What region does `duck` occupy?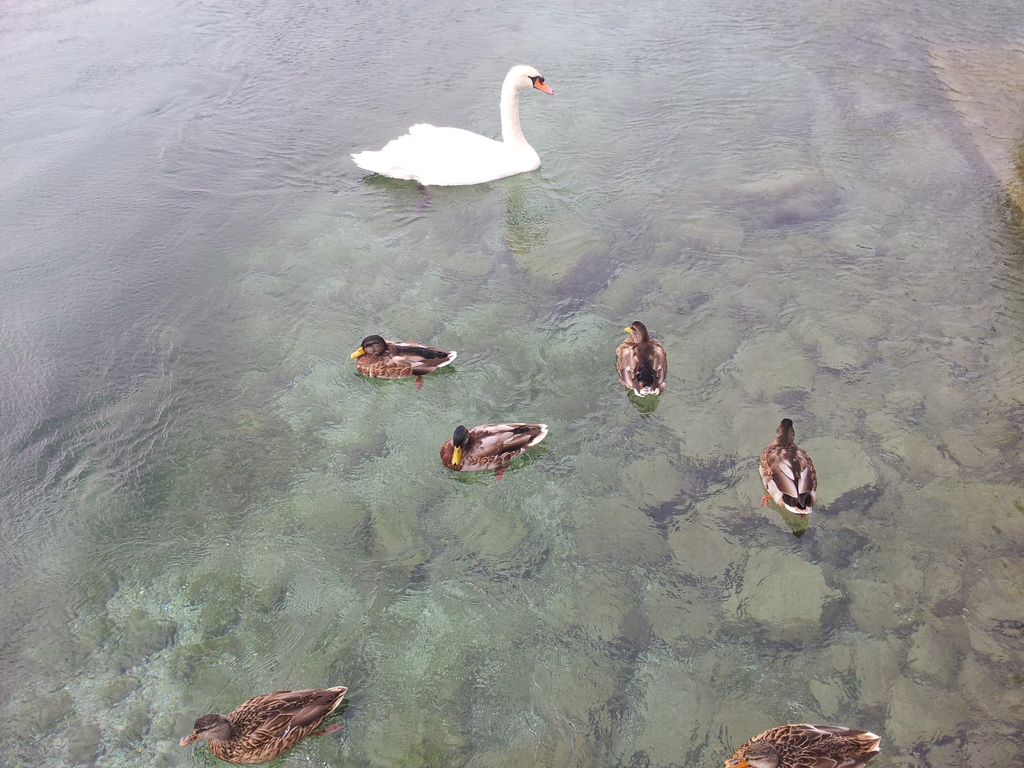
<bbox>614, 321, 665, 396</bbox>.
